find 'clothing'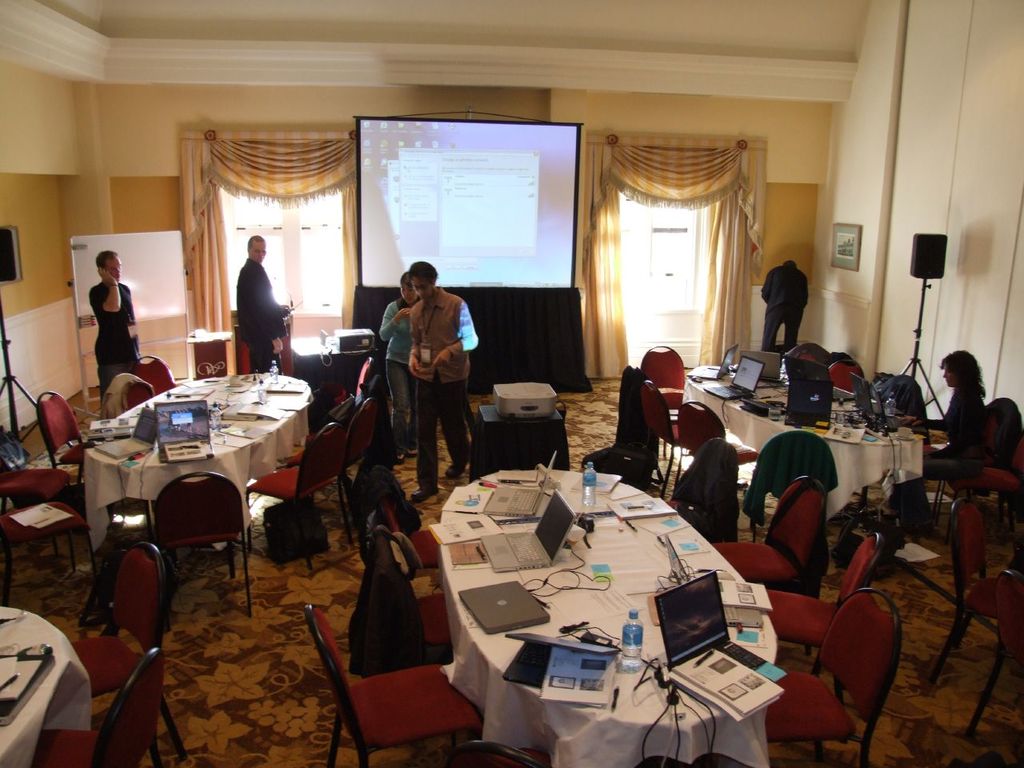
349 533 431 677
